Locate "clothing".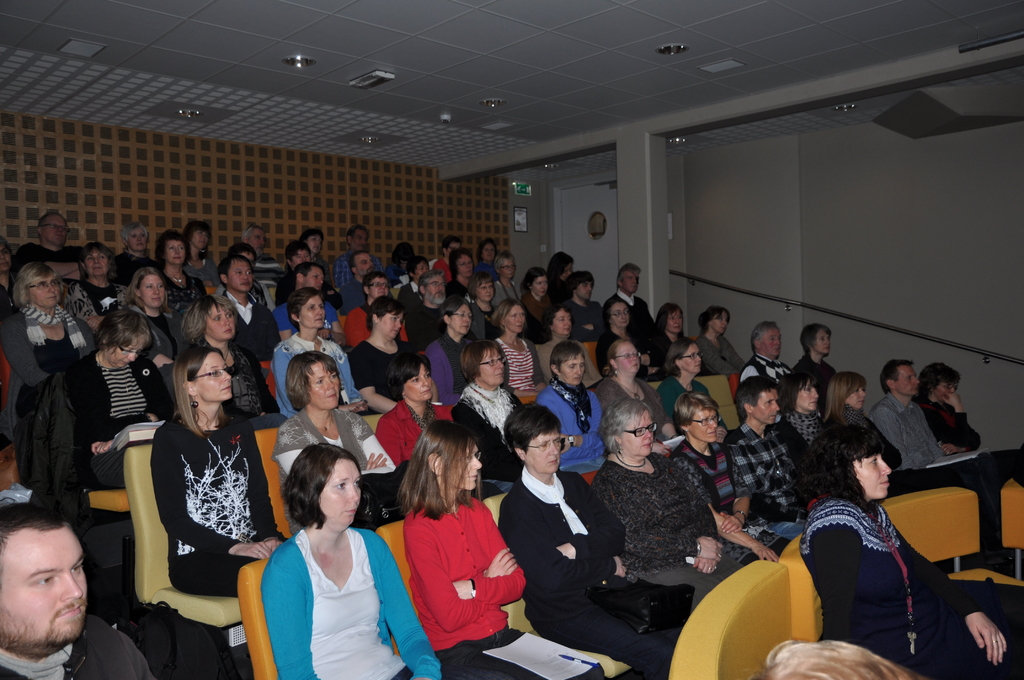
Bounding box: [339, 275, 374, 314].
